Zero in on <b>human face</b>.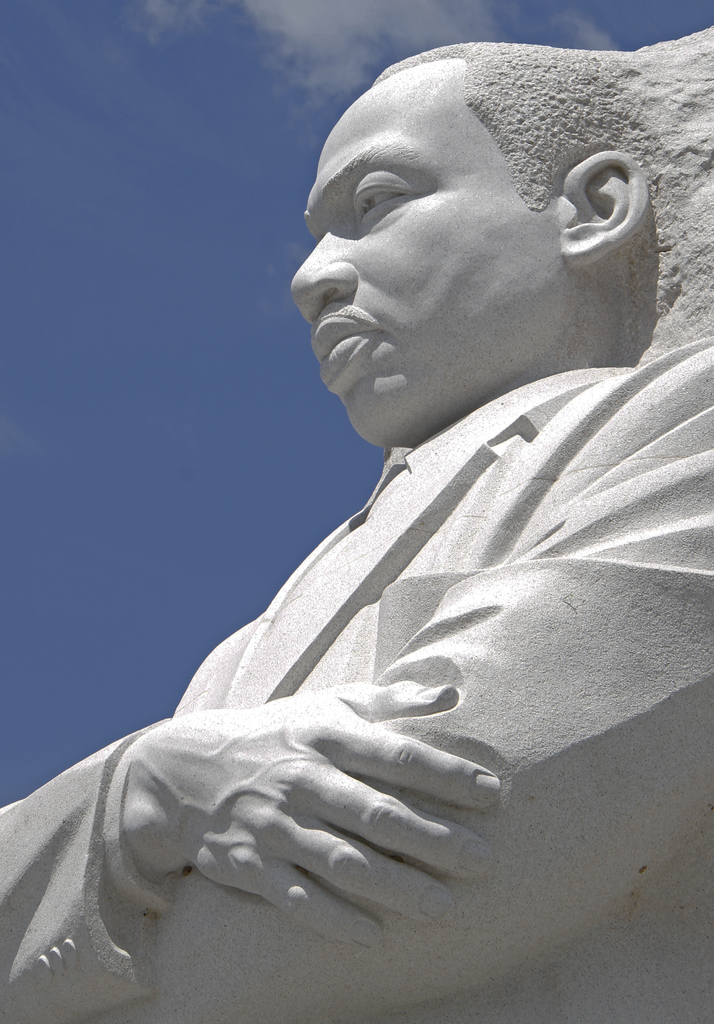
Zeroed in: 287/76/559/422.
